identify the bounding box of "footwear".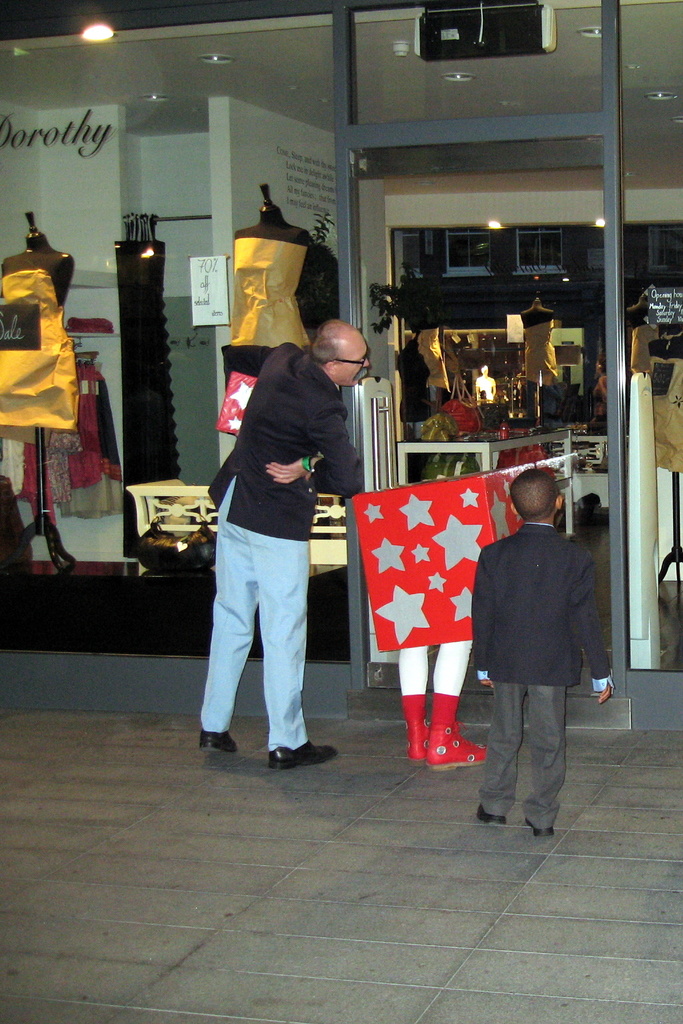
Rect(522, 821, 556, 836).
